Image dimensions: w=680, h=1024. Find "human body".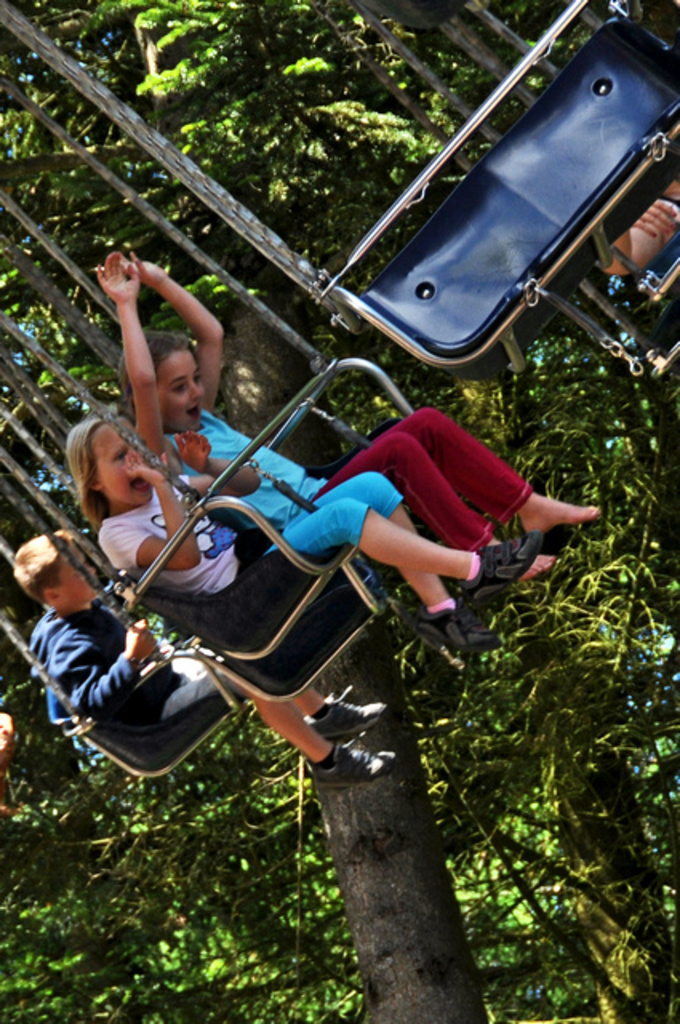
region(115, 256, 600, 590).
